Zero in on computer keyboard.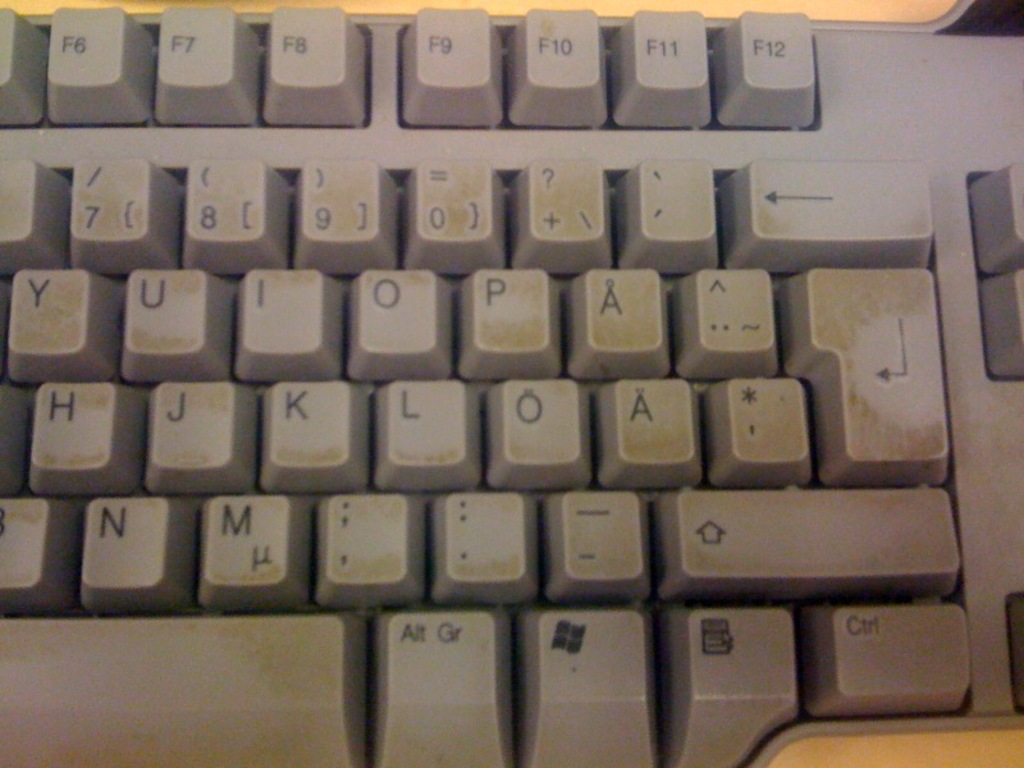
Zeroed in: [left=0, top=3, right=1023, bottom=767].
